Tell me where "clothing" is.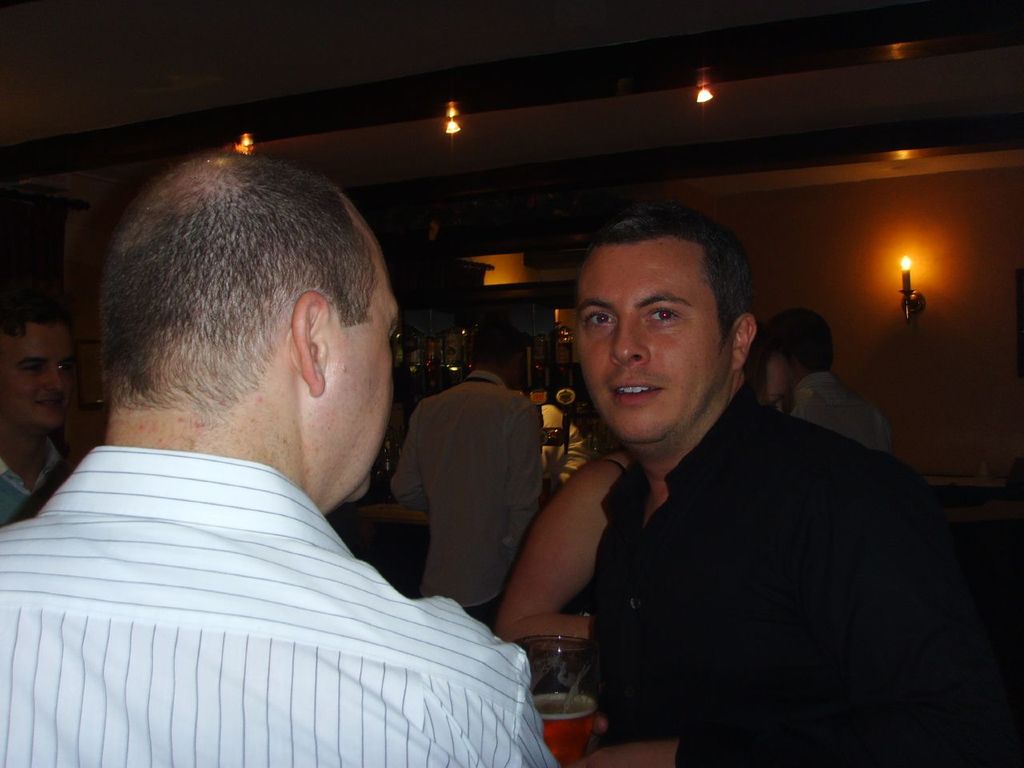
"clothing" is at [791, 367, 895, 453].
